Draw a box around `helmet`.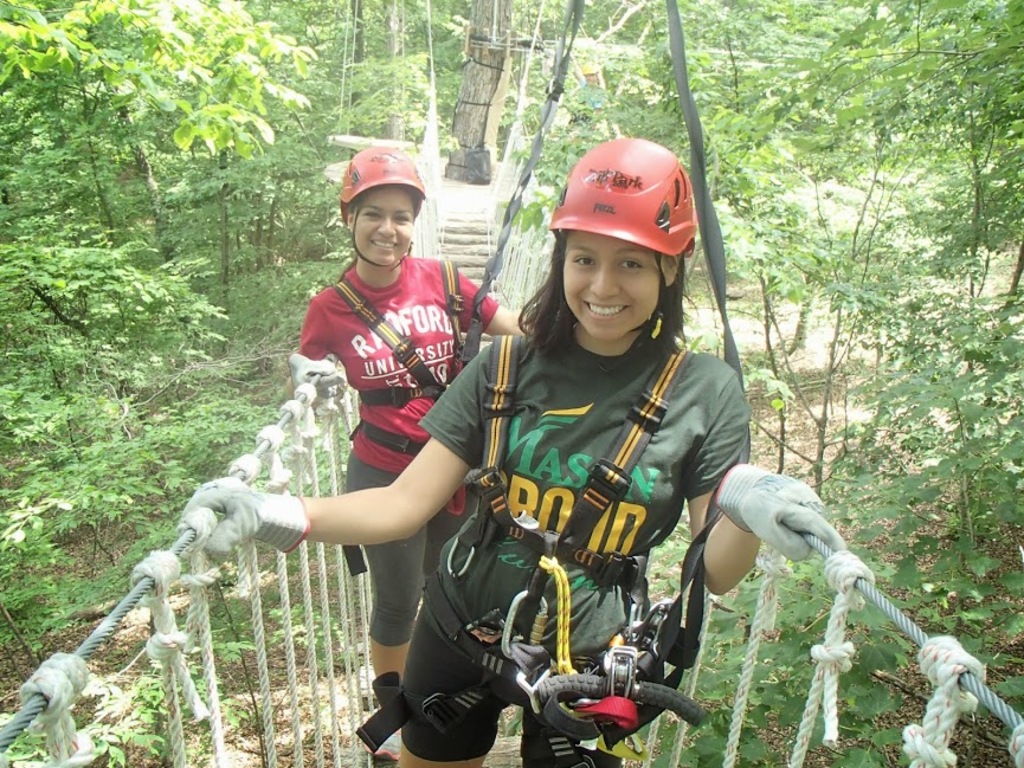
box(513, 140, 710, 392).
